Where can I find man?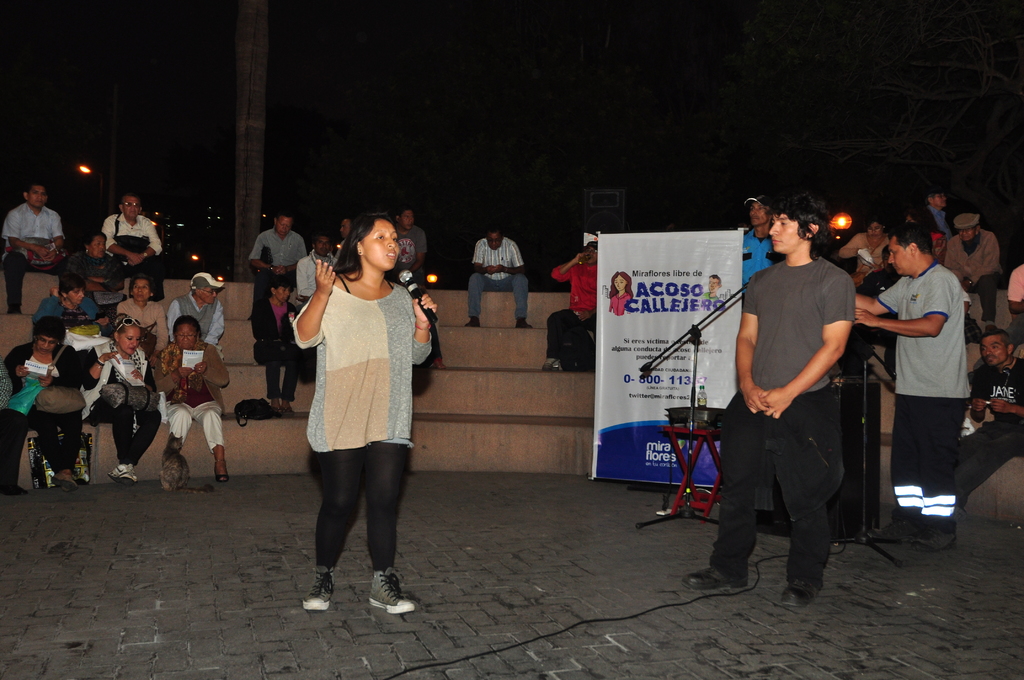
You can find it at region(683, 200, 860, 602).
